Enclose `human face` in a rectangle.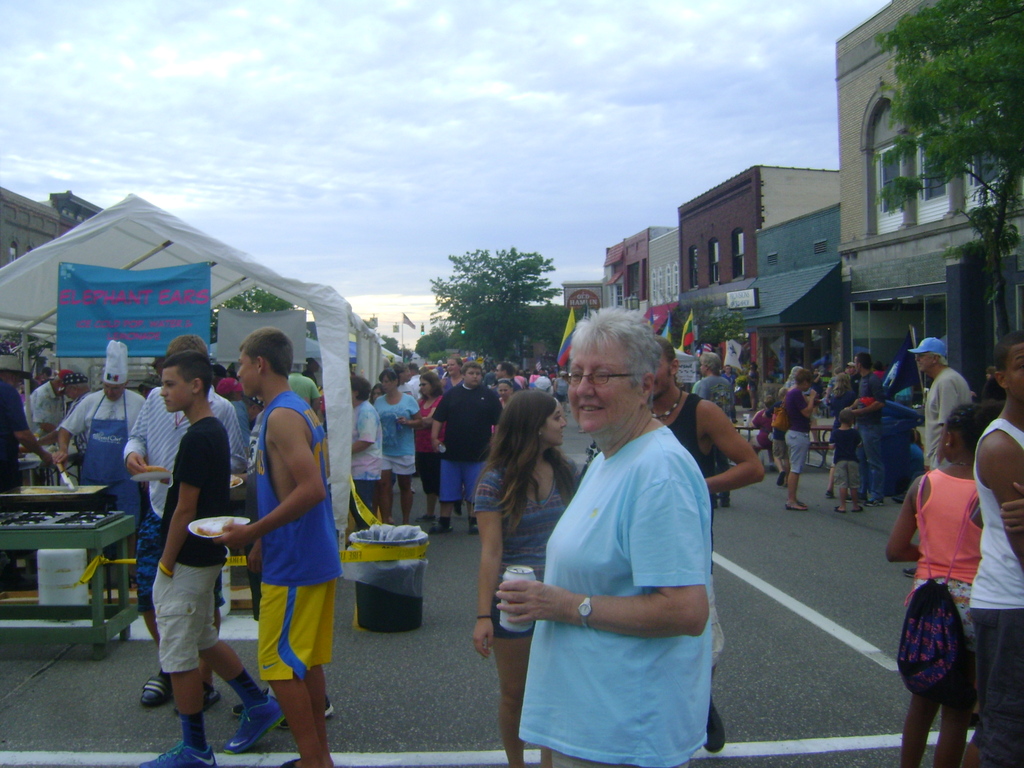
162, 369, 188, 410.
